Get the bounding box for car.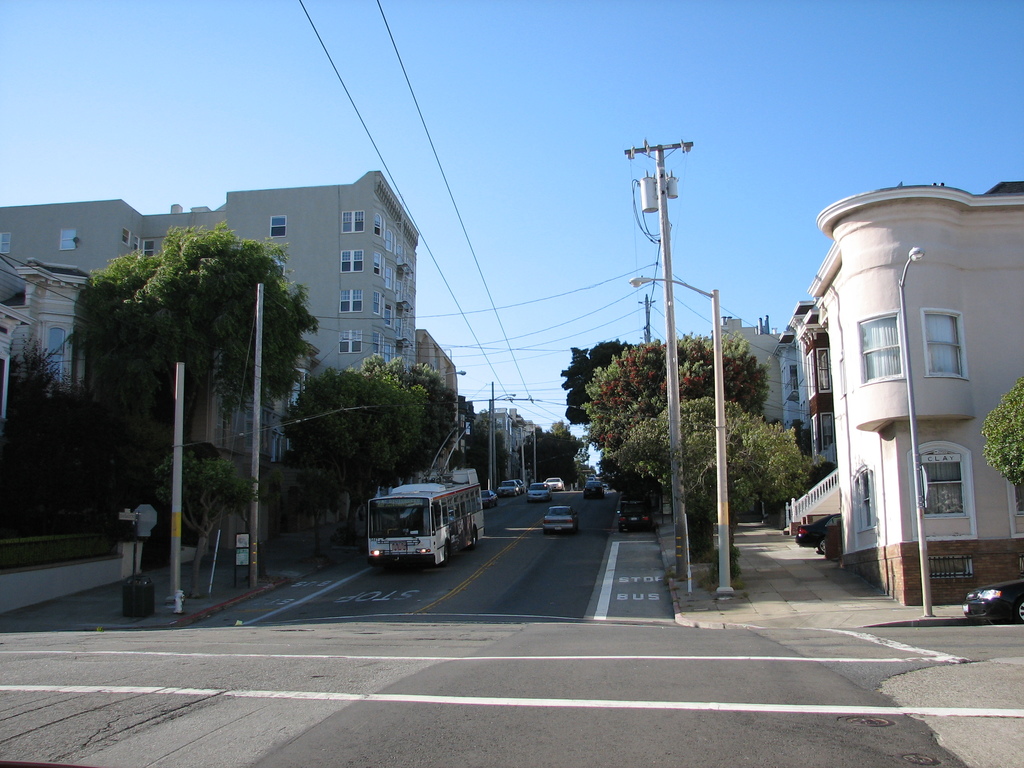
Rect(477, 488, 496, 509).
